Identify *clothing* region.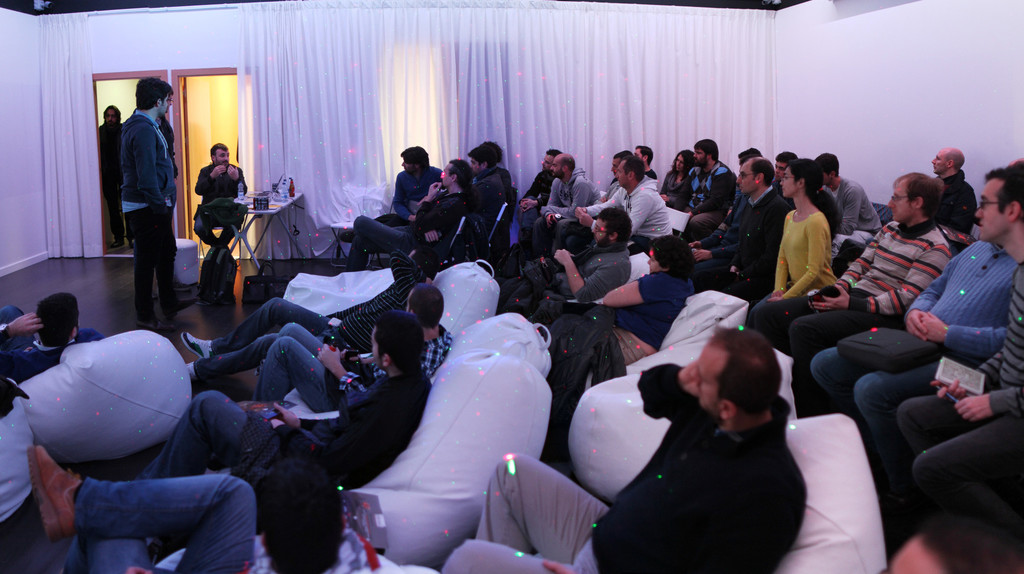
Region: (547, 234, 636, 313).
